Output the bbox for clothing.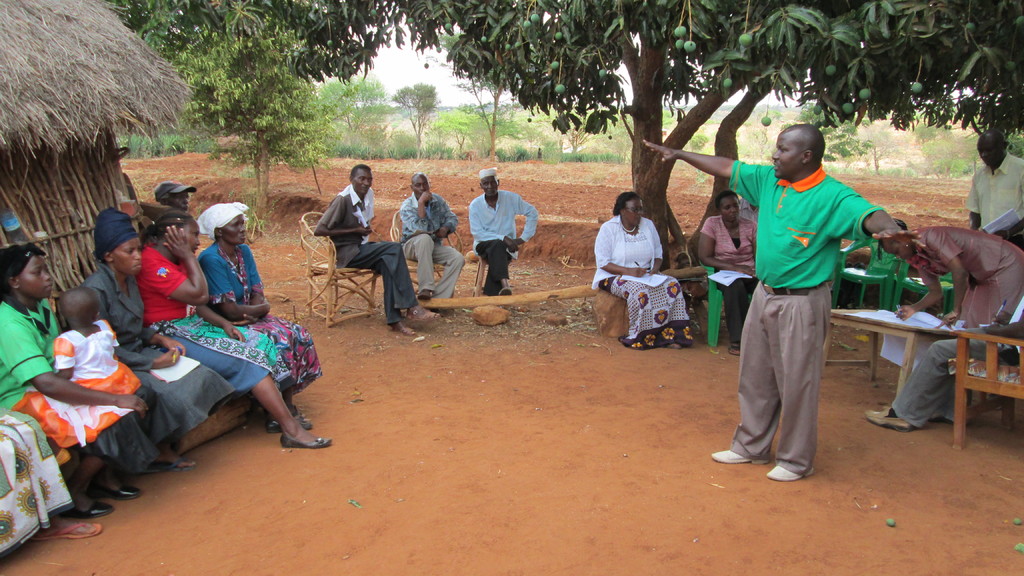
965/154/1023/234.
